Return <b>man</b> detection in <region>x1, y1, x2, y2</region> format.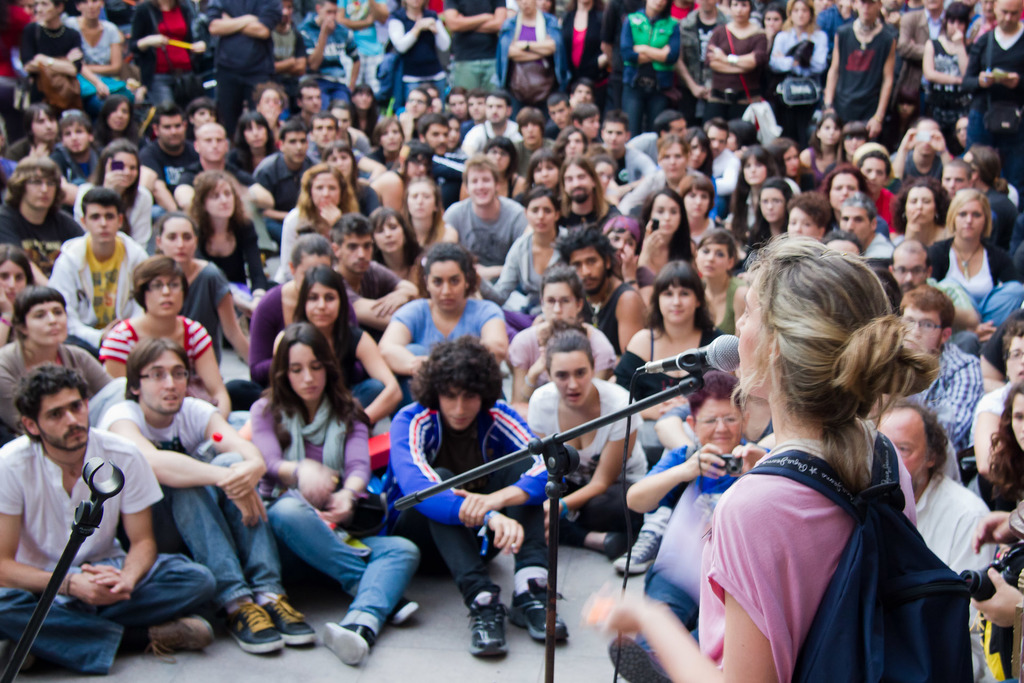
<region>7, 334, 162, 680</region>.
